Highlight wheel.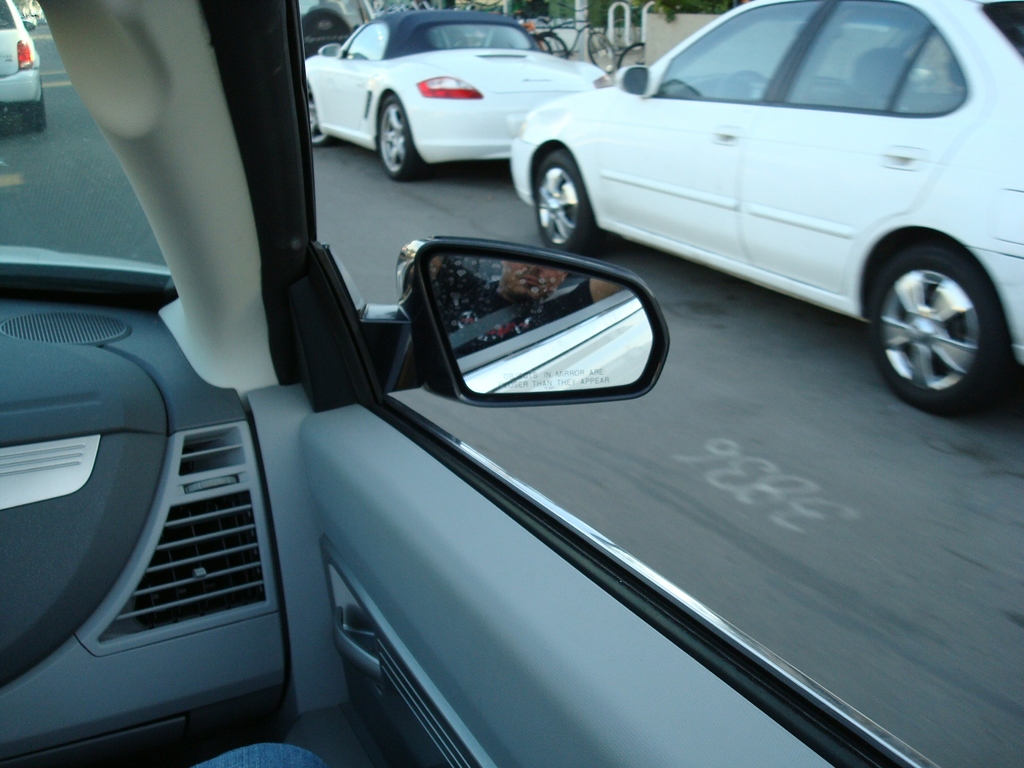
Highlighted region: Rect(377, 97, 435, 187).
